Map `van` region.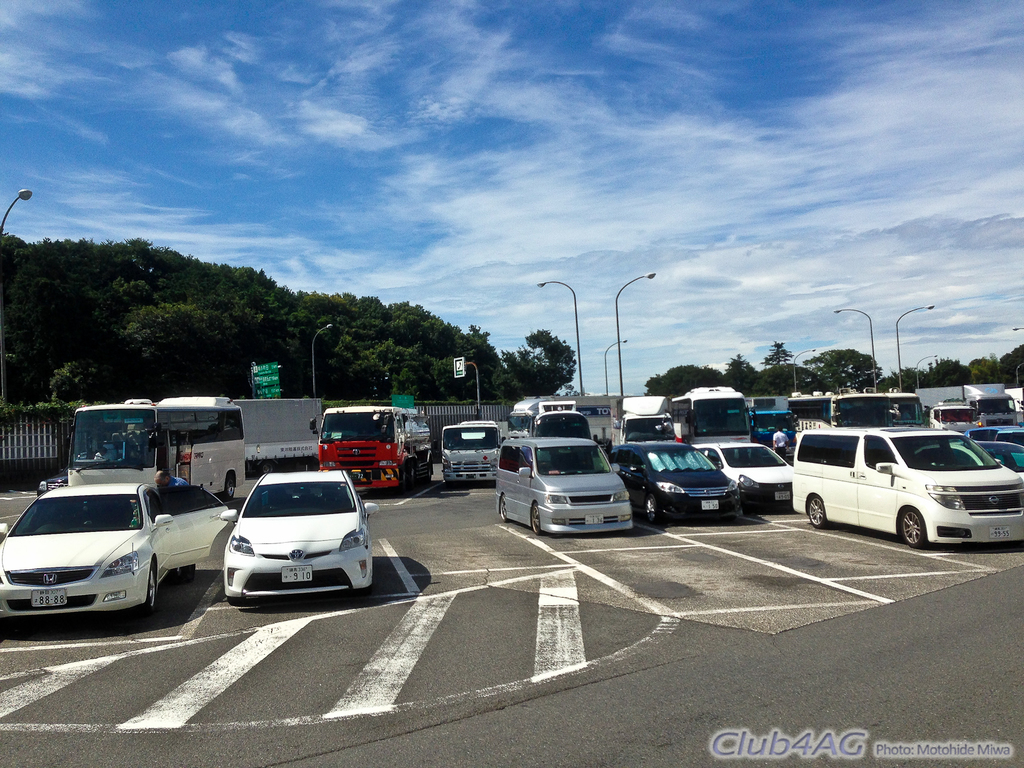
Mapped to box=[440, 419, 504, 488].
